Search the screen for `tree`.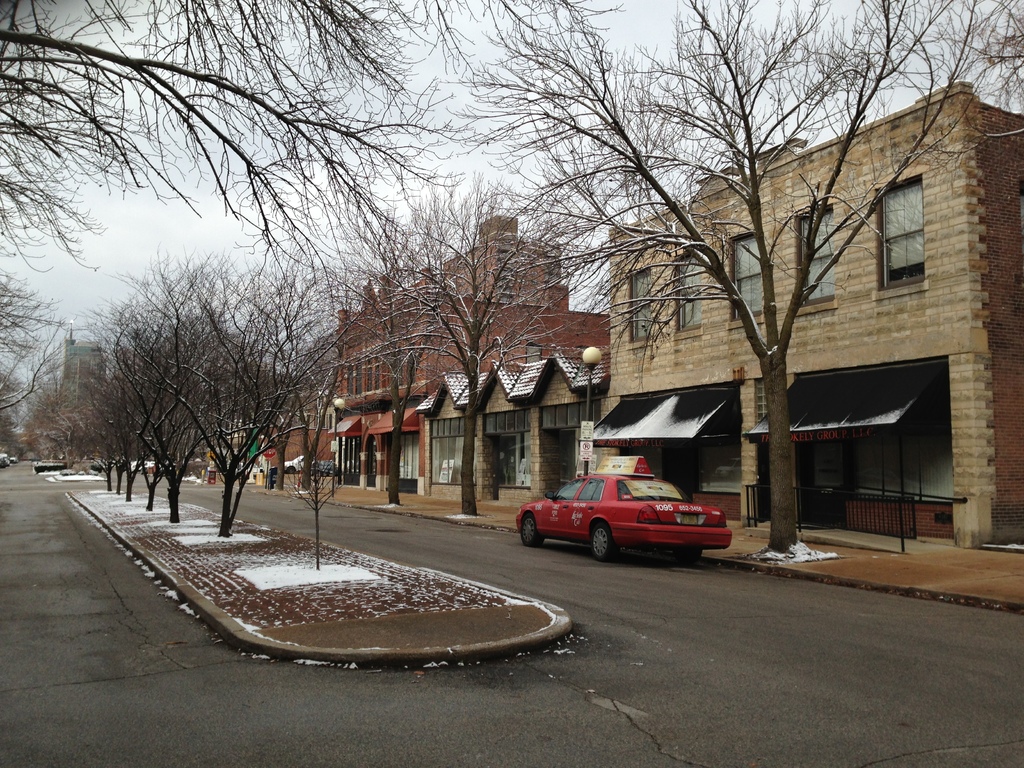
Found at box(0, 274, 67, 466).
